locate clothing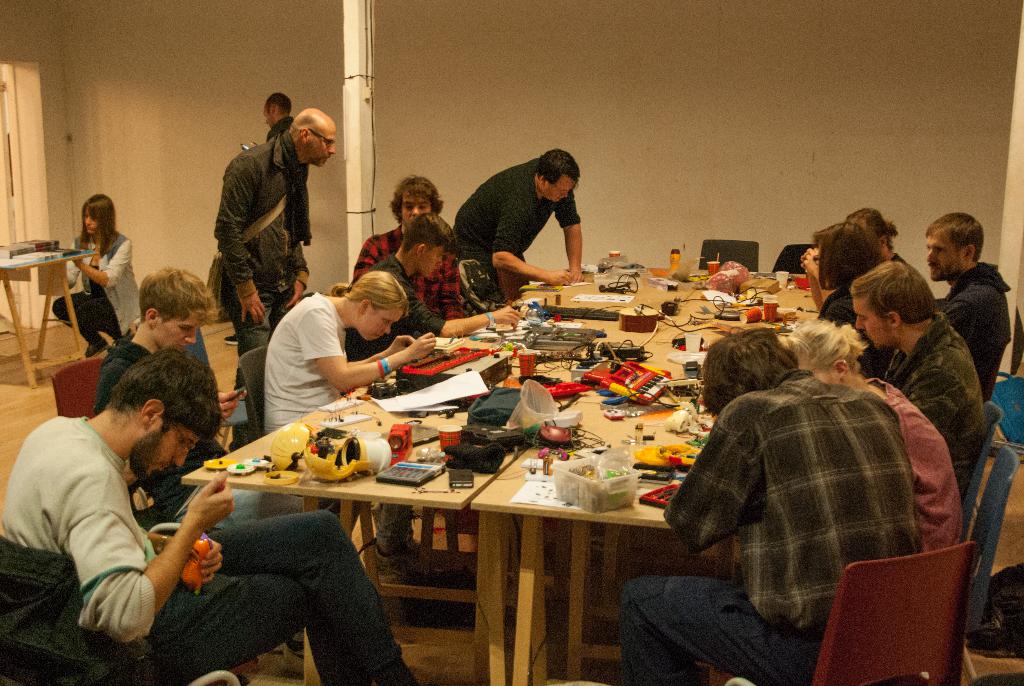
region(213, 129, 311, 436)
